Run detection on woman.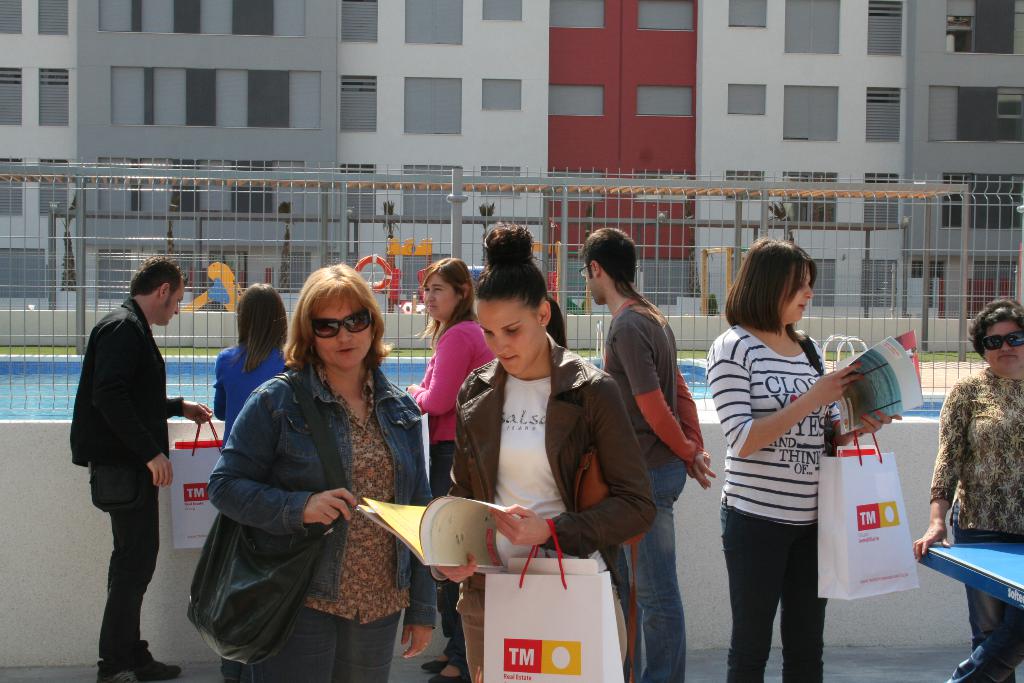
Result: bbox=[546, 293, 566, 354].
